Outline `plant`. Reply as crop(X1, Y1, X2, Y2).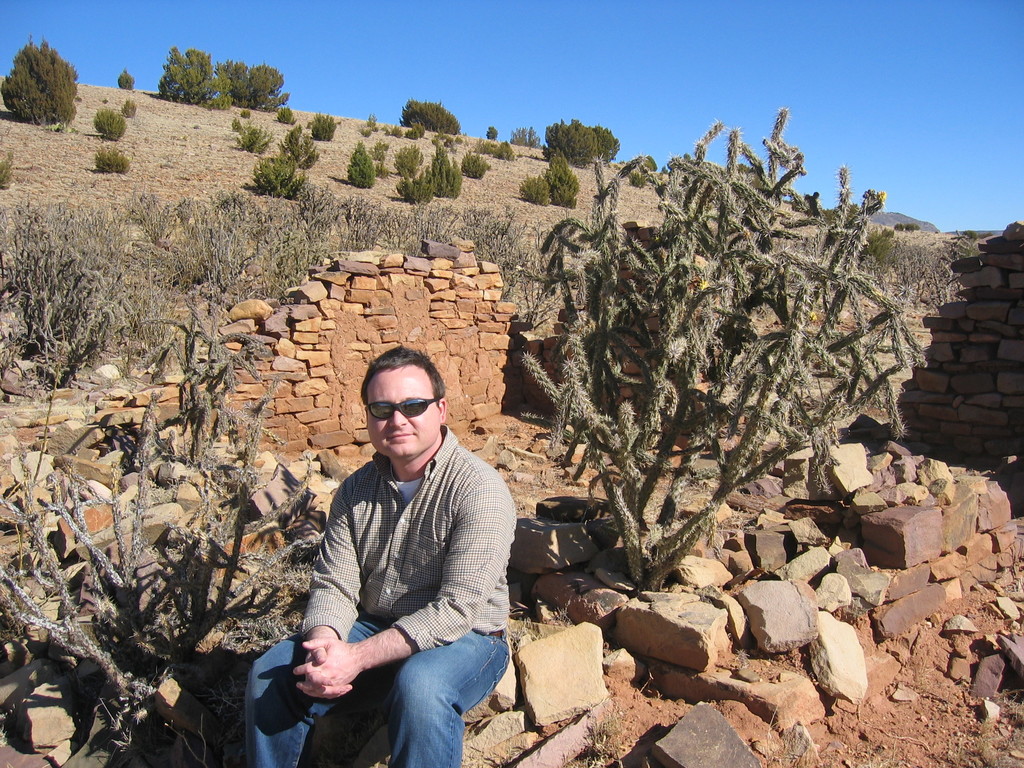
crop(241, 151, 310, 202).
